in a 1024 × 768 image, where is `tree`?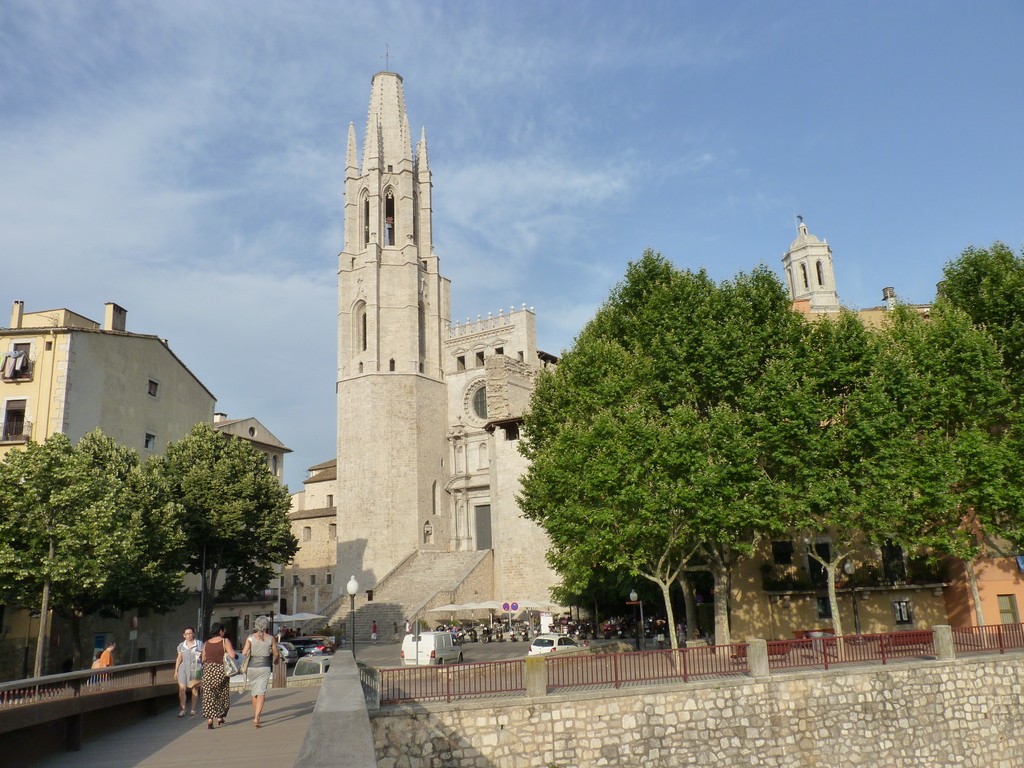
80, 427, 193, 665.
